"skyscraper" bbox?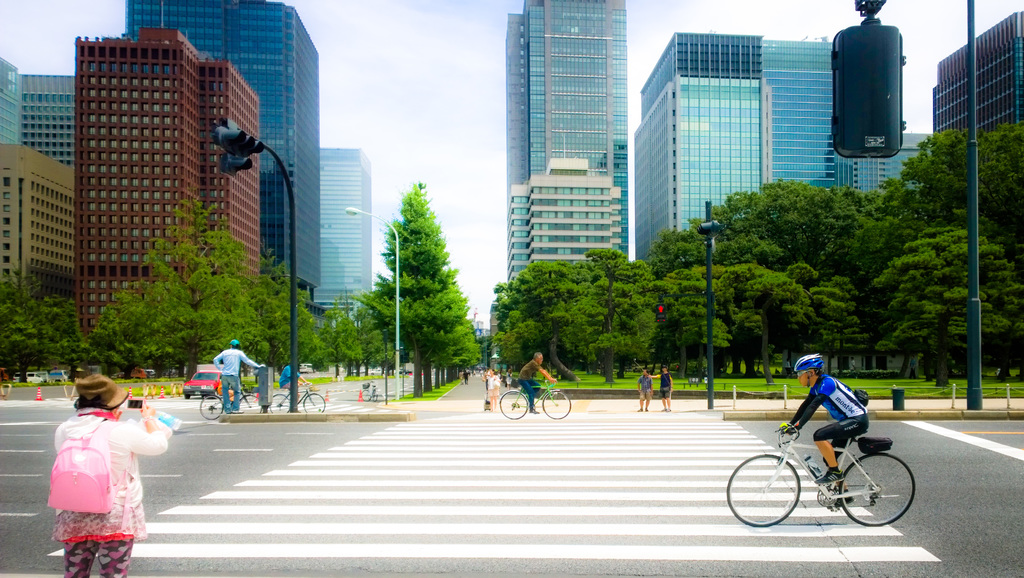
bbox=(70, 15, 273, 348)
